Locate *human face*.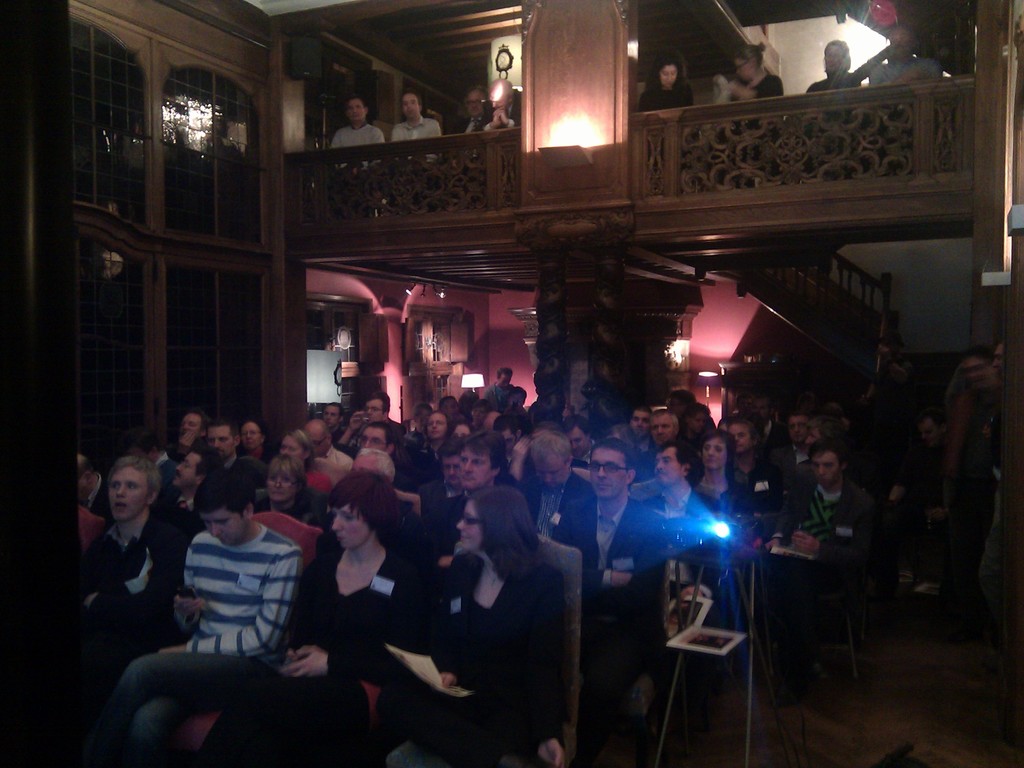
Bounding box: 173, 457, 202, 491.
